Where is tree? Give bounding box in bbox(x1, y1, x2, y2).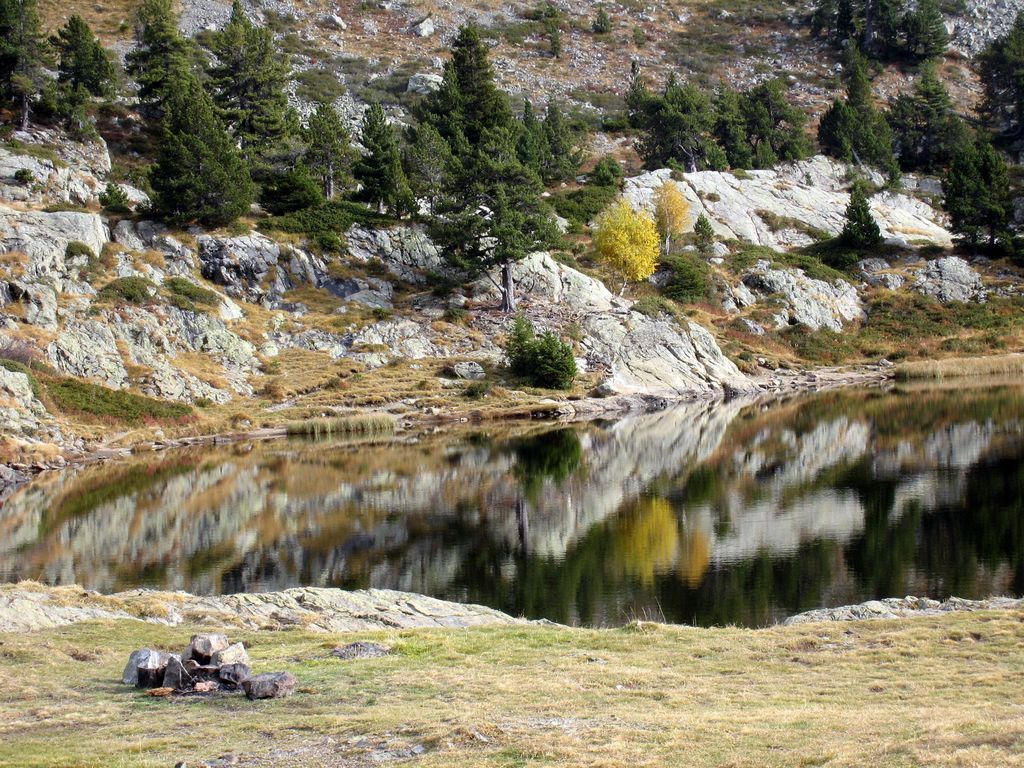
bbox(358, 13, 574, 308).
